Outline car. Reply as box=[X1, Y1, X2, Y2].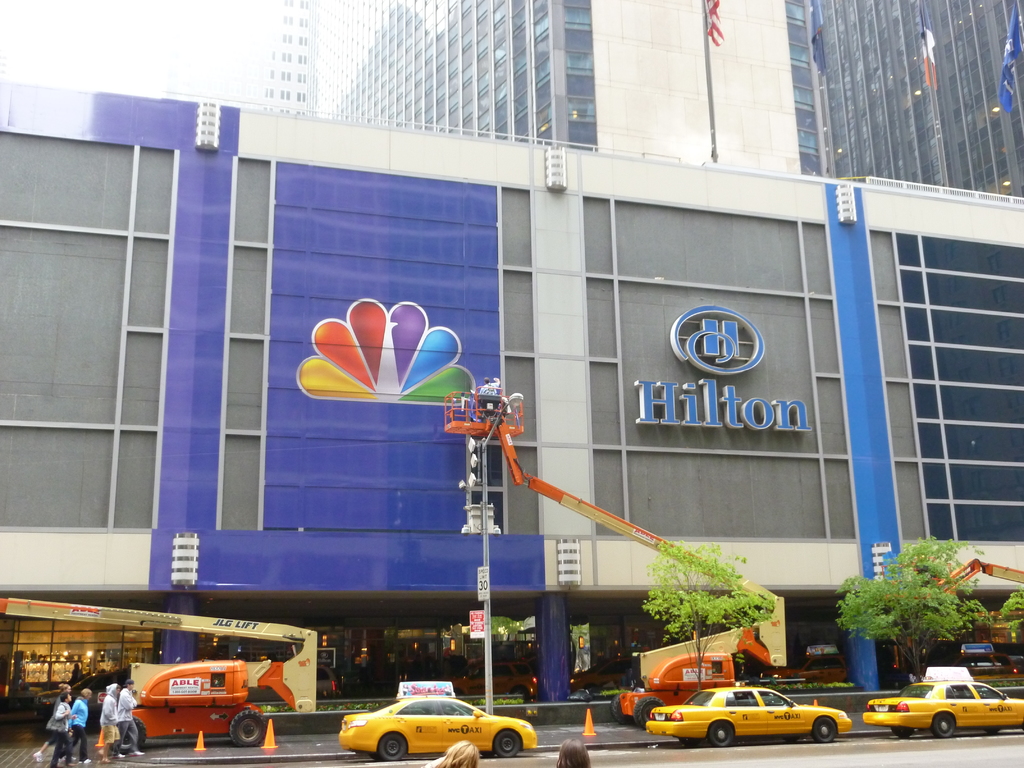
box=[865, 680, 1012, 743].
